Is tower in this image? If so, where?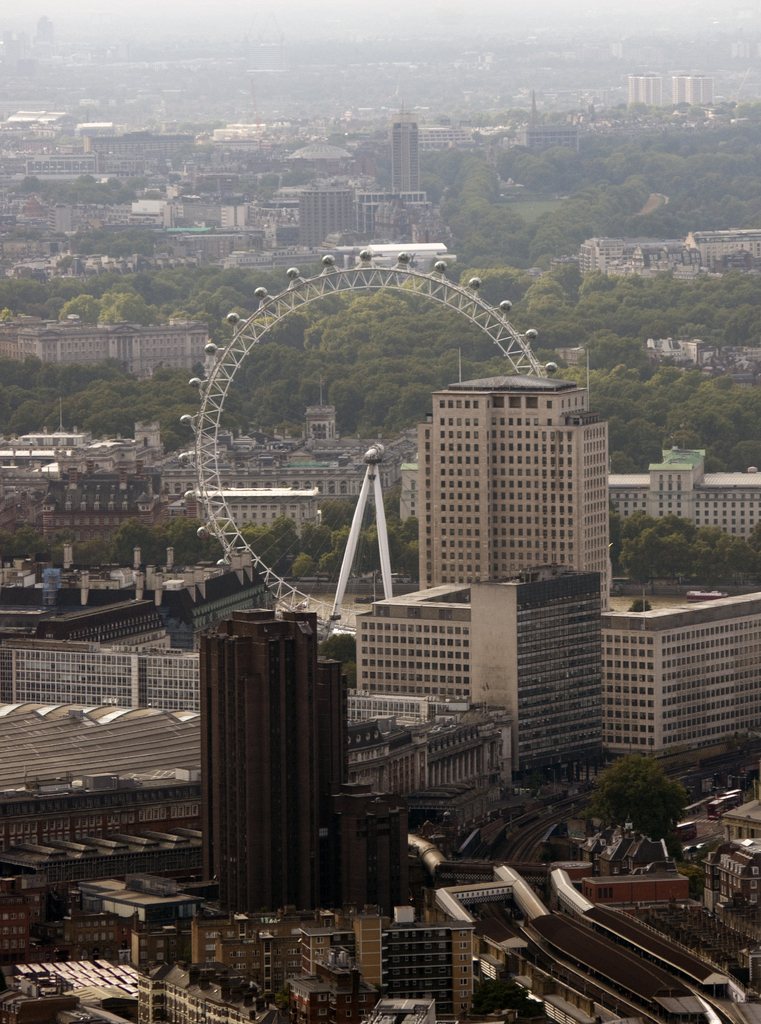
Yes, at x1=338, y1=792, x2=399, y2=893.
